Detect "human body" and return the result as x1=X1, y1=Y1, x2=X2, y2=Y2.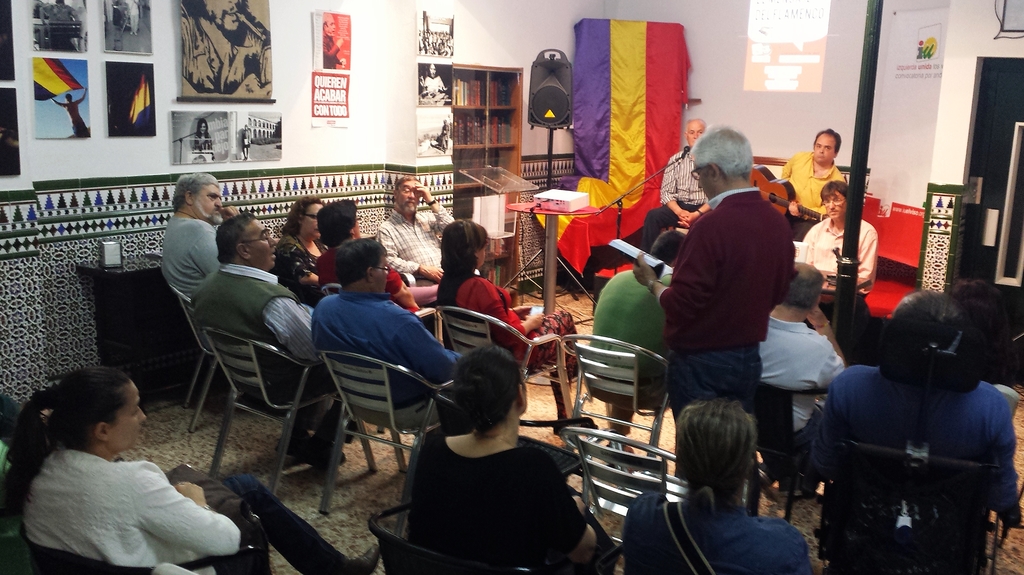
x1=782, y1=160, x2=843, y2=219.
